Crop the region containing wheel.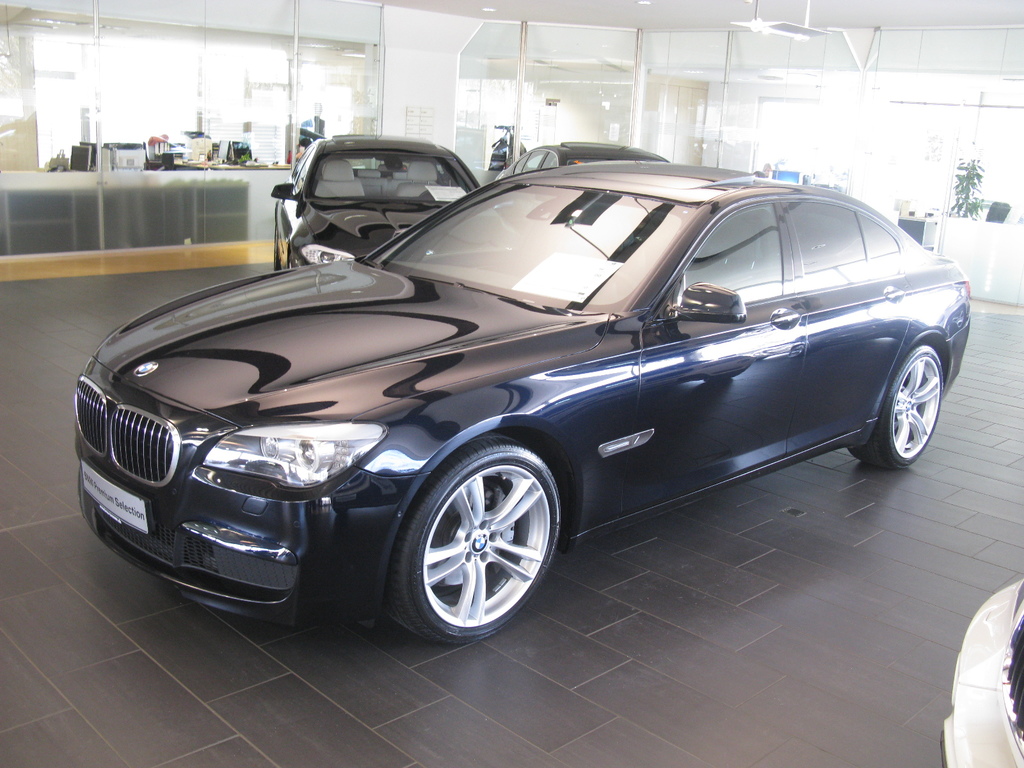
Crop region: [left=390, top=438, right=565, bottom=641].
